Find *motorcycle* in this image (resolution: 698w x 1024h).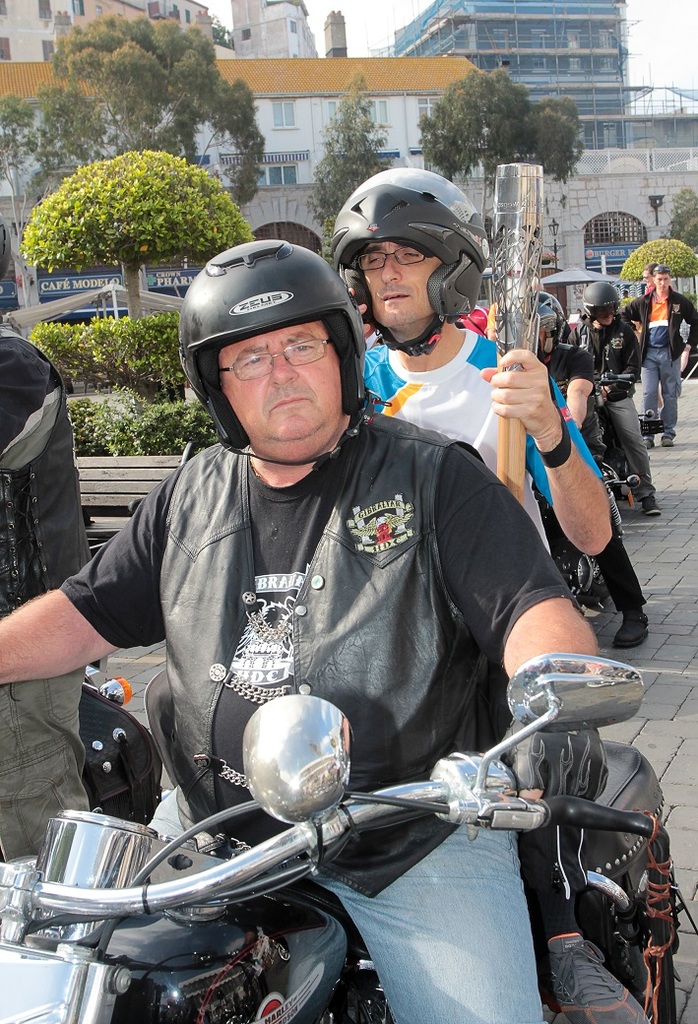
{"x1": 110, "y1": 712, "x2": 643, "y2": 1014}.
